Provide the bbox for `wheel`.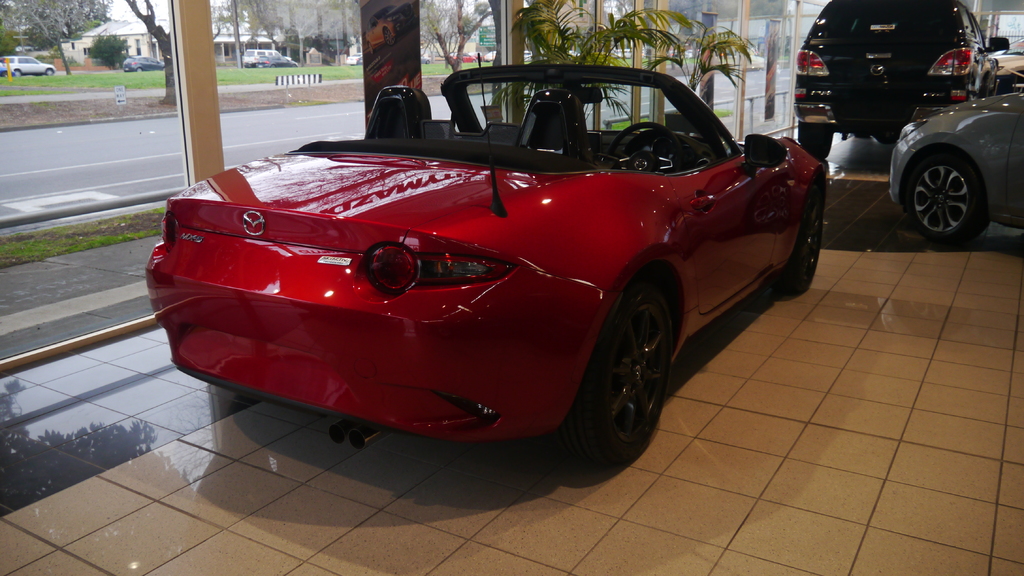
box=[579, 266, 676, 458].
